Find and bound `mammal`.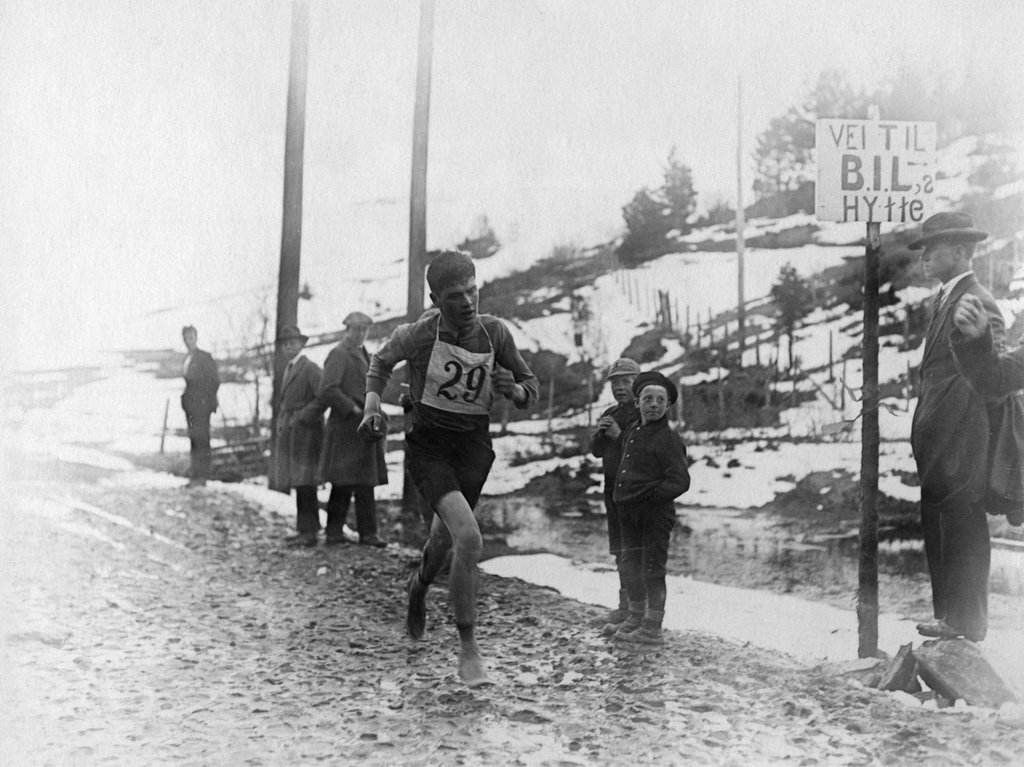
Bound: (180, 324, 221, 489).
